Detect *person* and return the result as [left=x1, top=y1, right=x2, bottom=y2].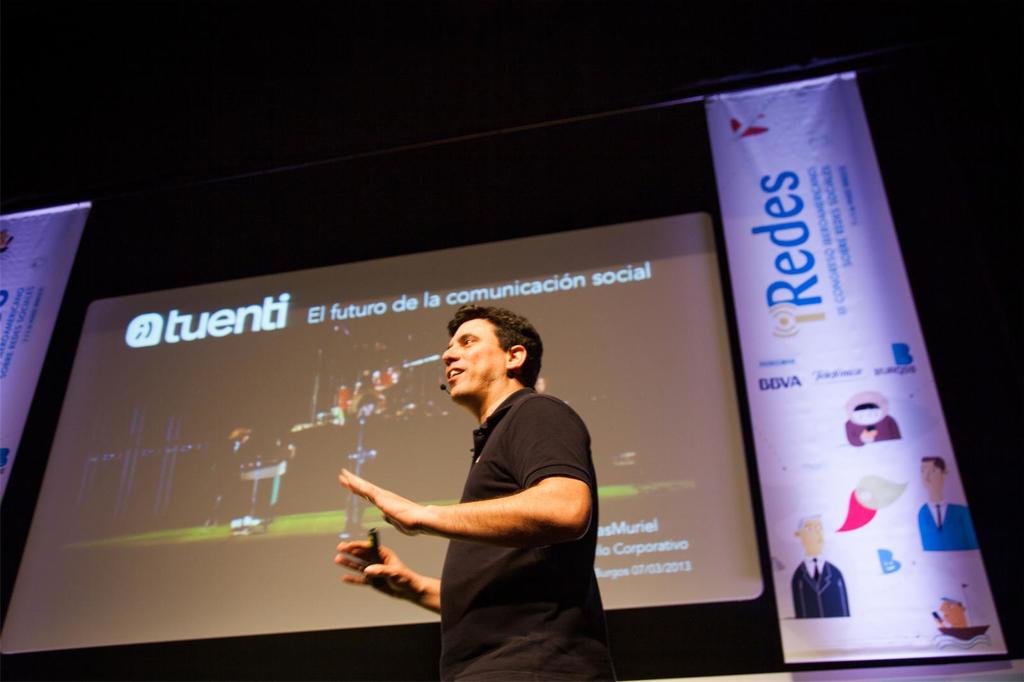
[left=362, top=278, right=595, bottom=672].
